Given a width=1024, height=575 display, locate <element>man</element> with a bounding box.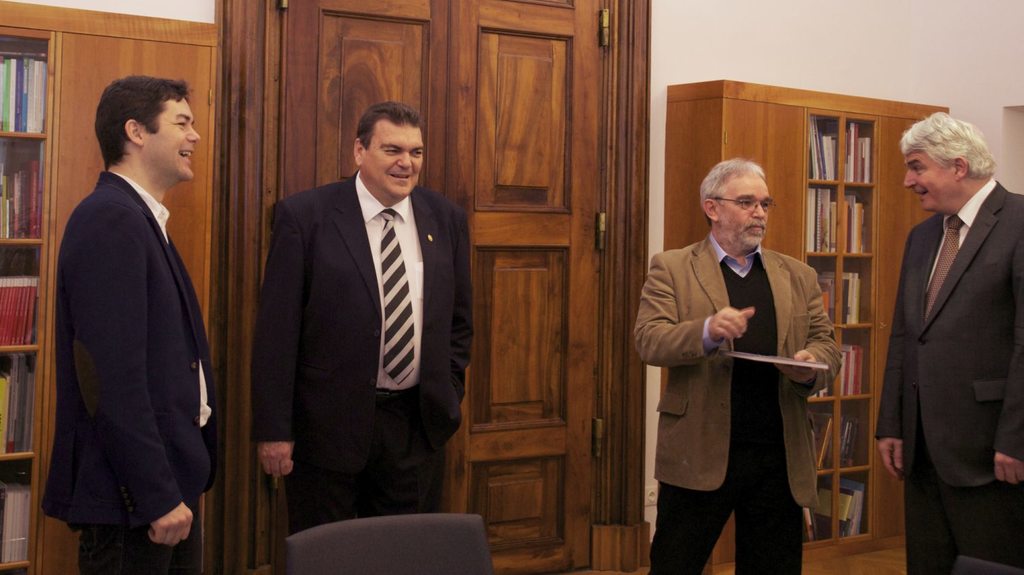
Located: (251,103,475,546).
